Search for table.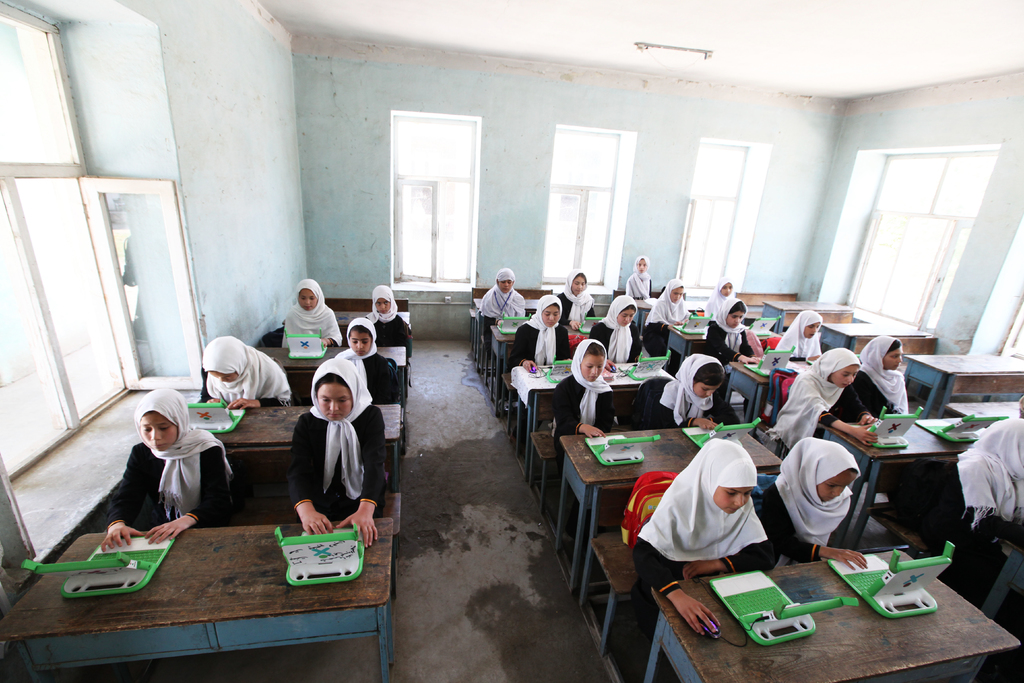
Found at rect(489, 315, 604, 415).
